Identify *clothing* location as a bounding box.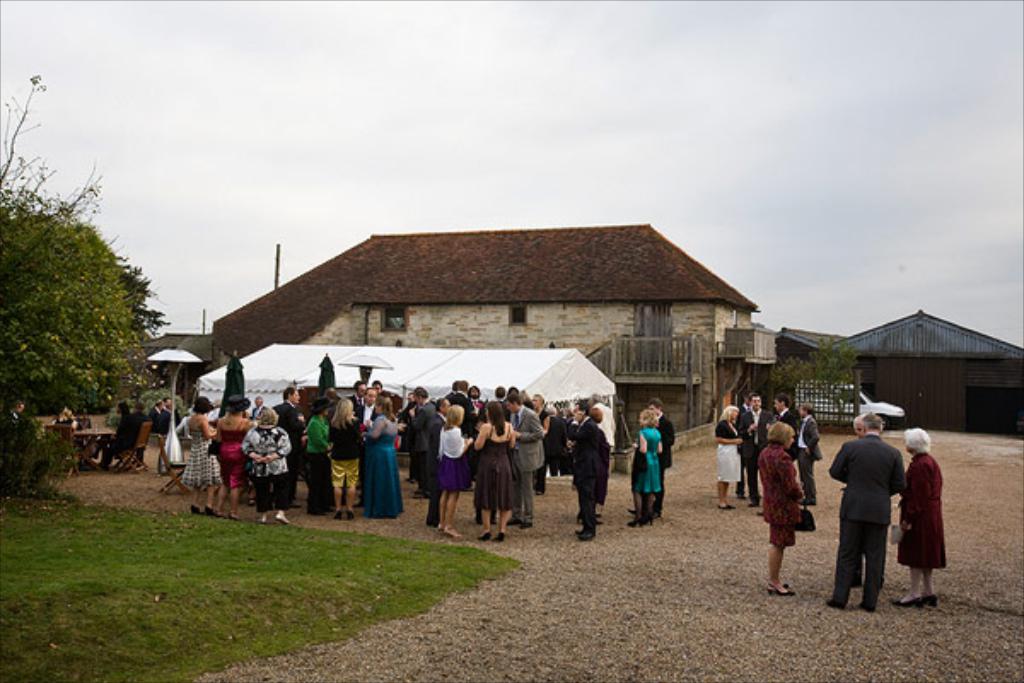
x1=575 y1=420 x2=599 y2=529.
